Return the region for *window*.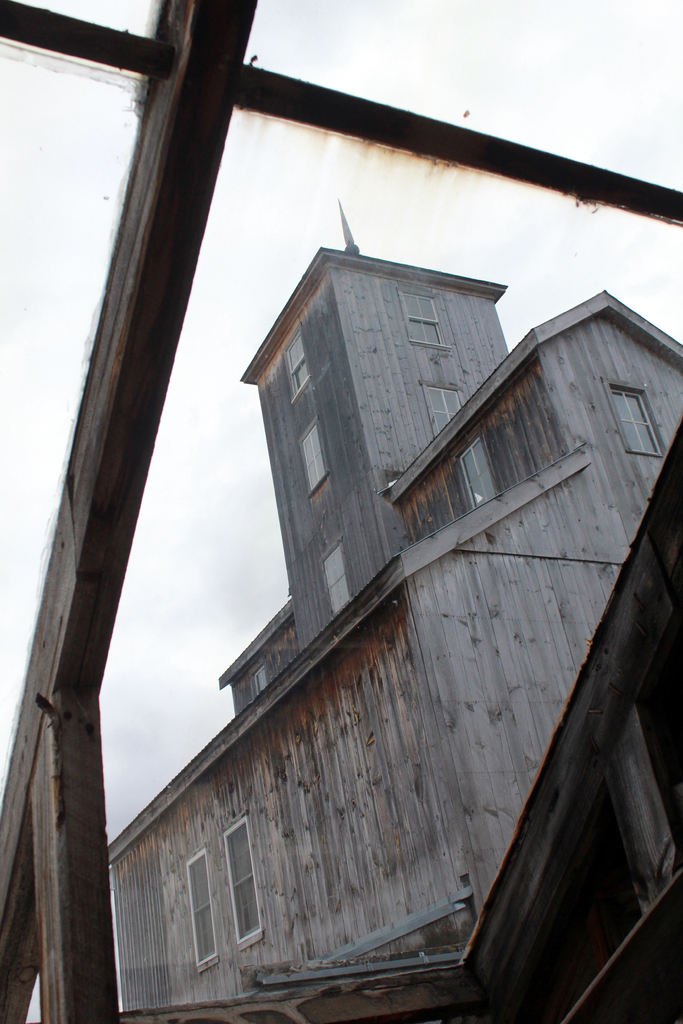
box=[213, 826, 265, 954].
